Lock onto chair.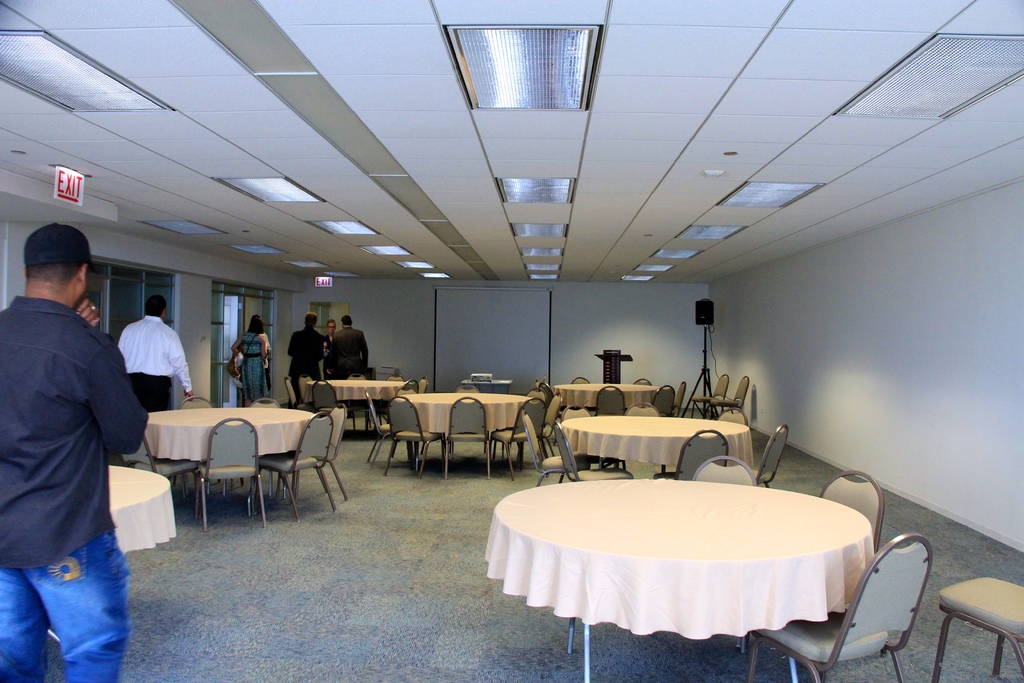
Locked: l=691, t=374, r=728, b=420.
